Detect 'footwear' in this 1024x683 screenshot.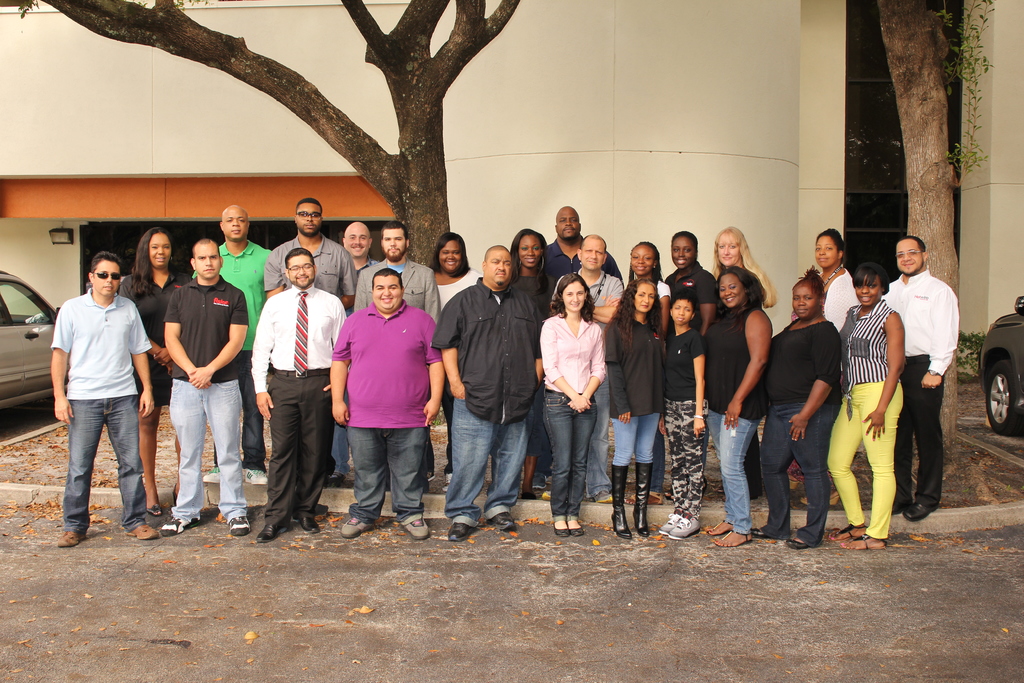
Detection: rect(442, 470, 452, 491).
